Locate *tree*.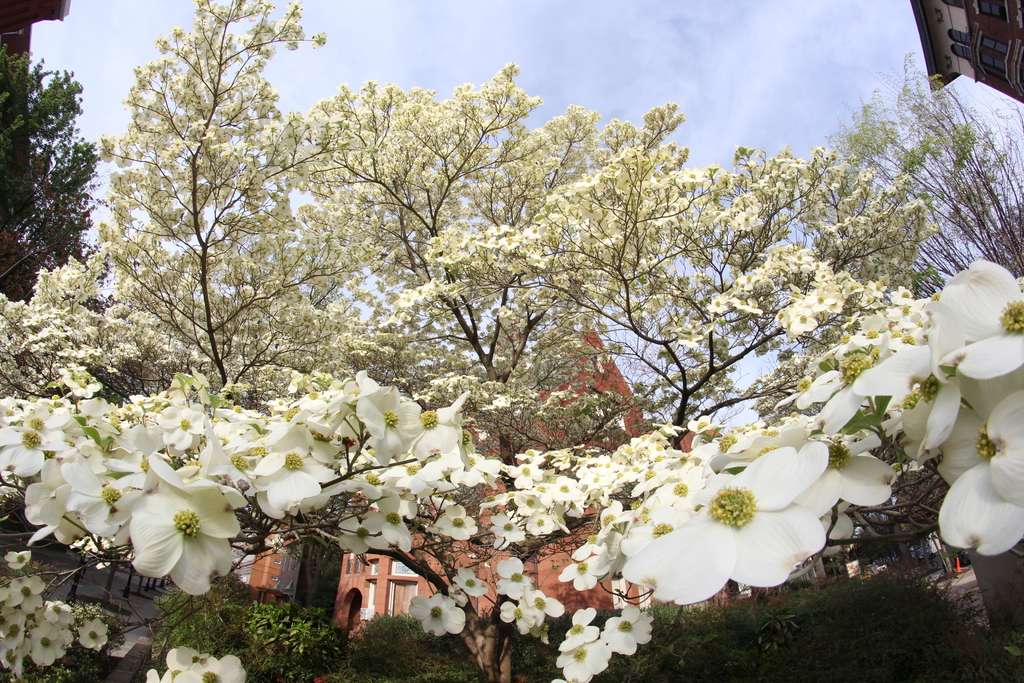
Bounding box: {"x1": 90, "y1": 28, "x2": 312, "y2": 427}.
